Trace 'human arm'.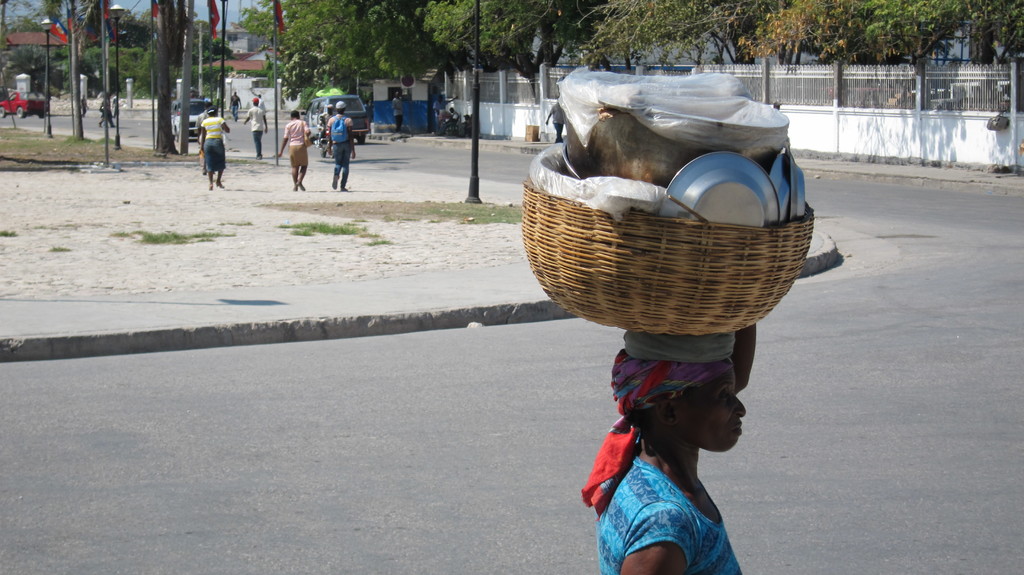
Traced to locate(240, 108, 252, 125).
